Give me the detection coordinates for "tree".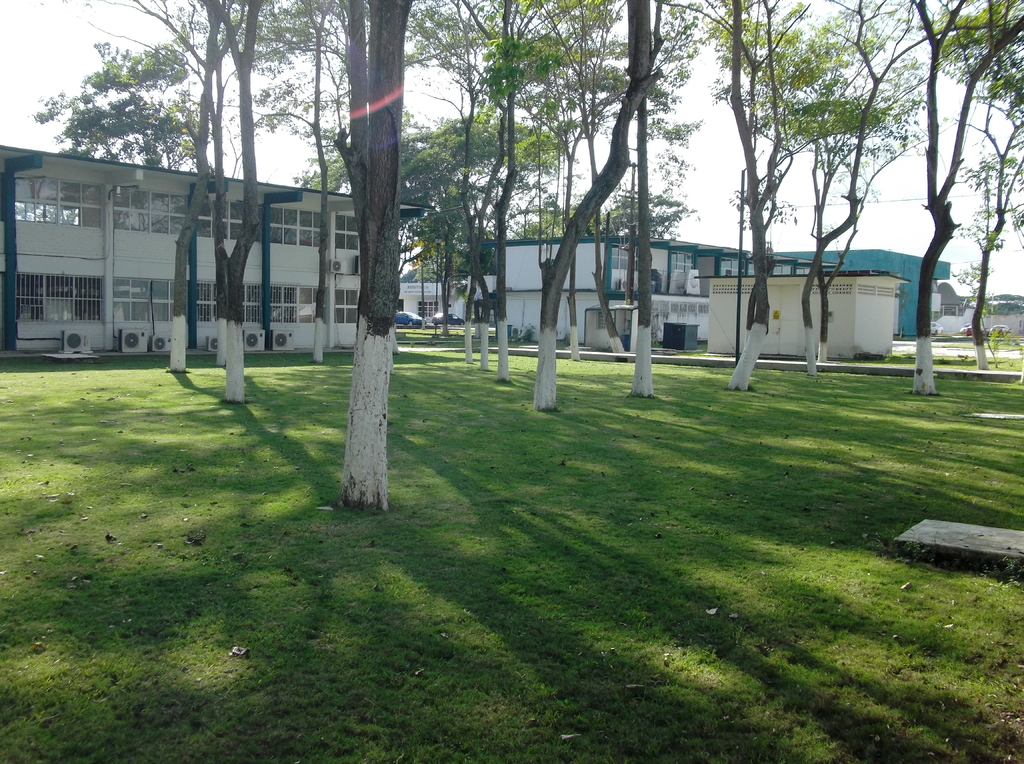
(x1=513, y1=0, x2=639, y2=369).
